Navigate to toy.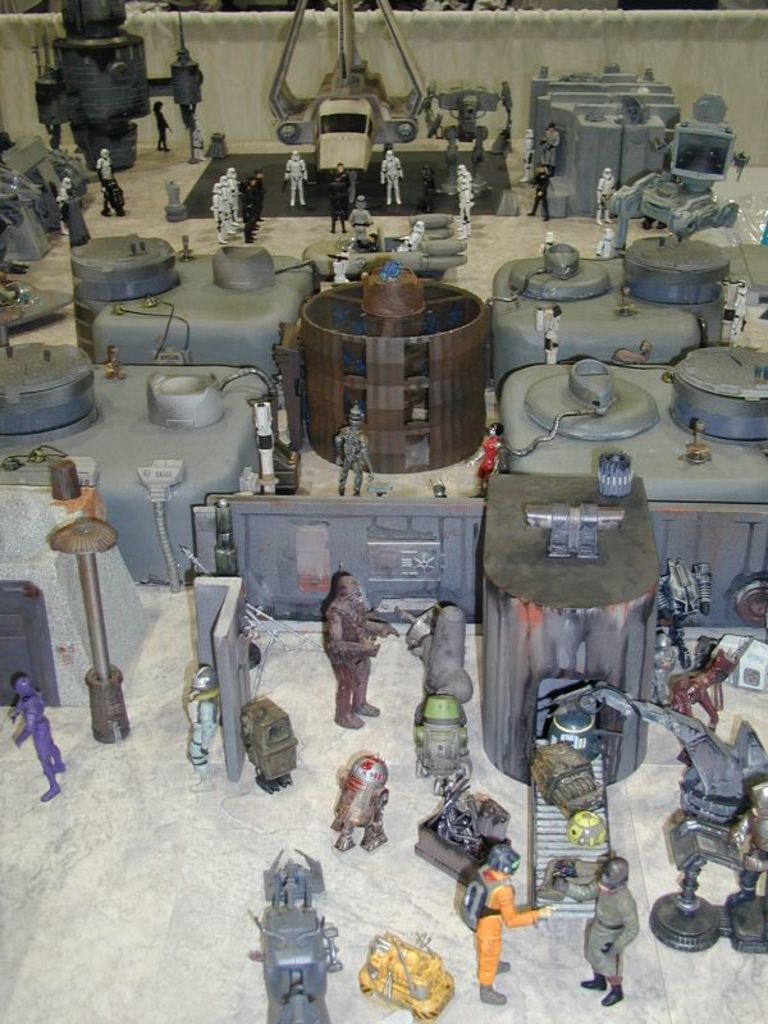
Navigation target: 0 481 147 710.
